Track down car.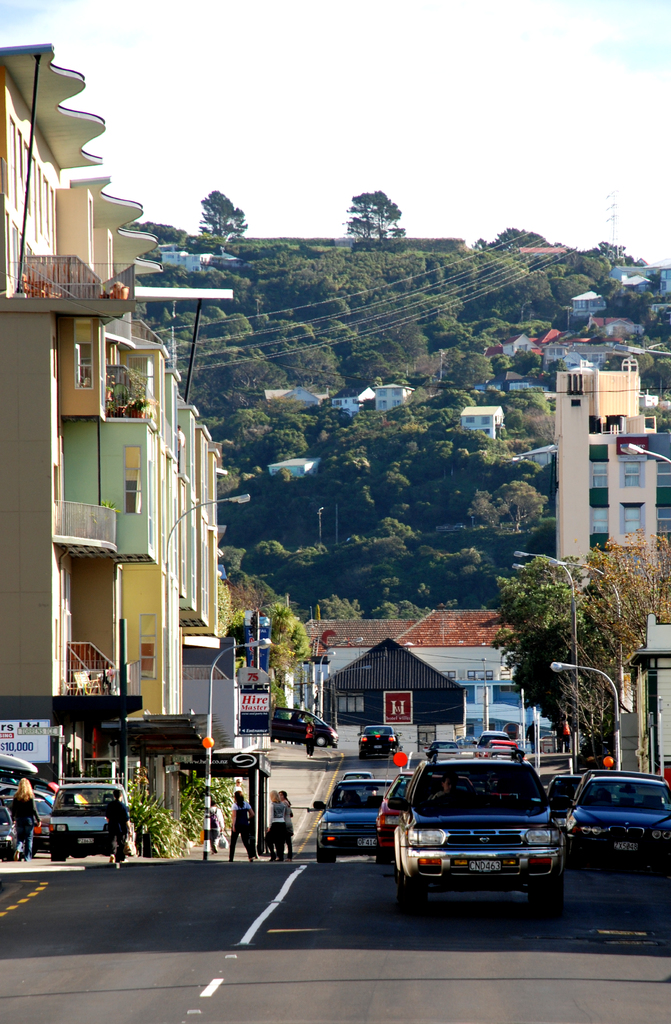
Tracked to [373, 769, 417, 856].
